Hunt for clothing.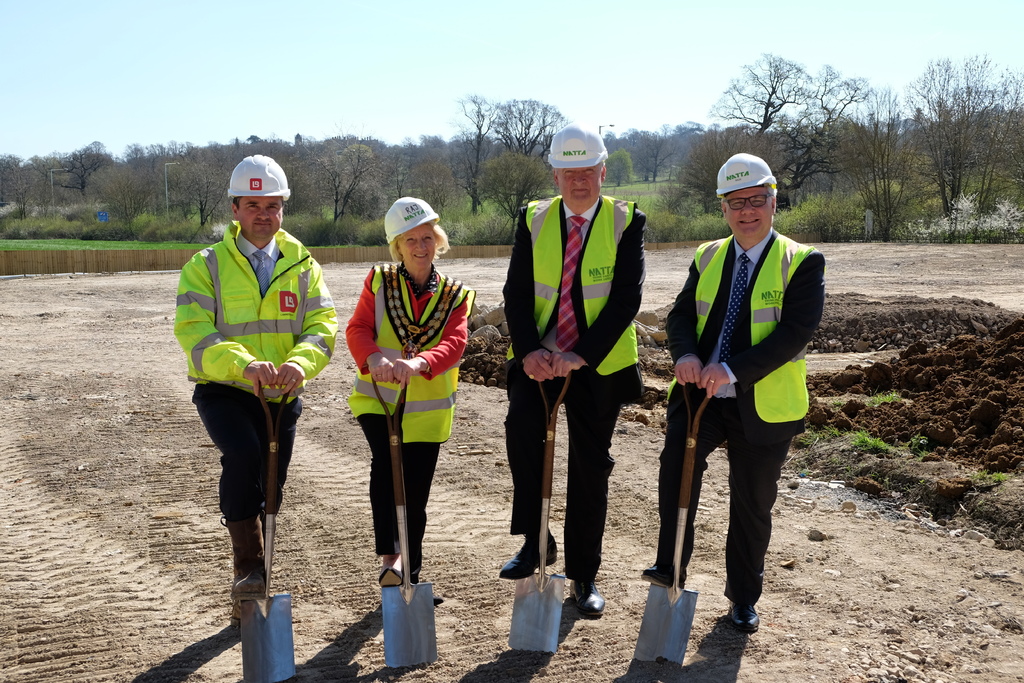
Hunted down at (653, 230, 824, 612).
